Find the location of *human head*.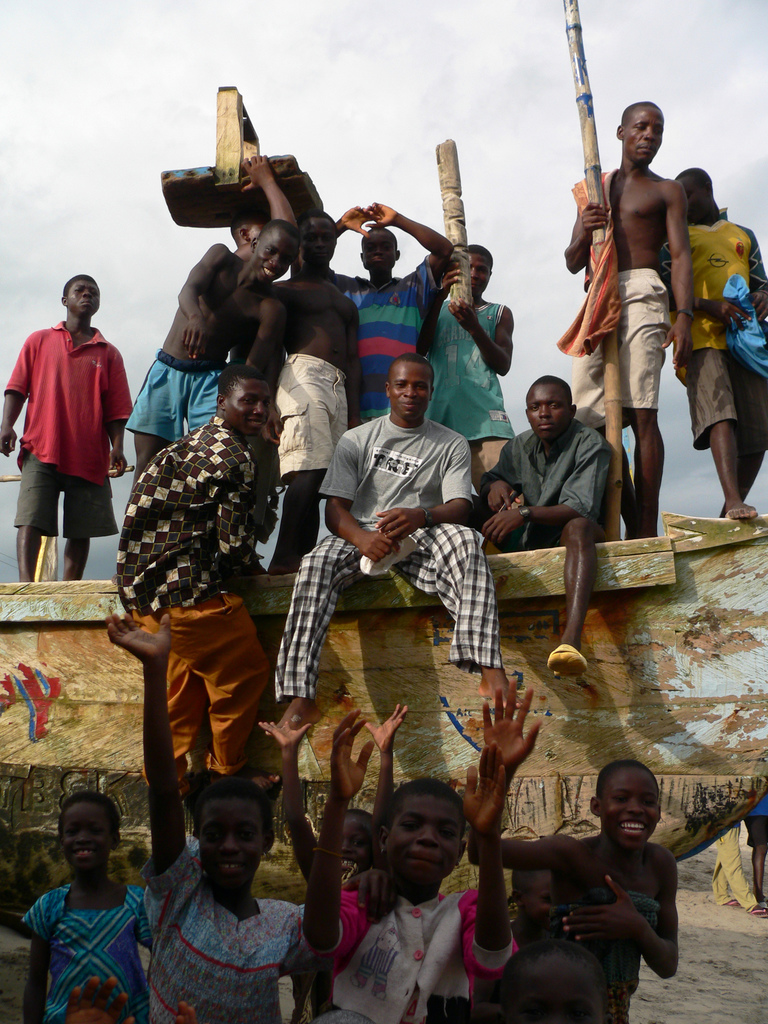
Location: bbox=[678, 166, 710, 225].
